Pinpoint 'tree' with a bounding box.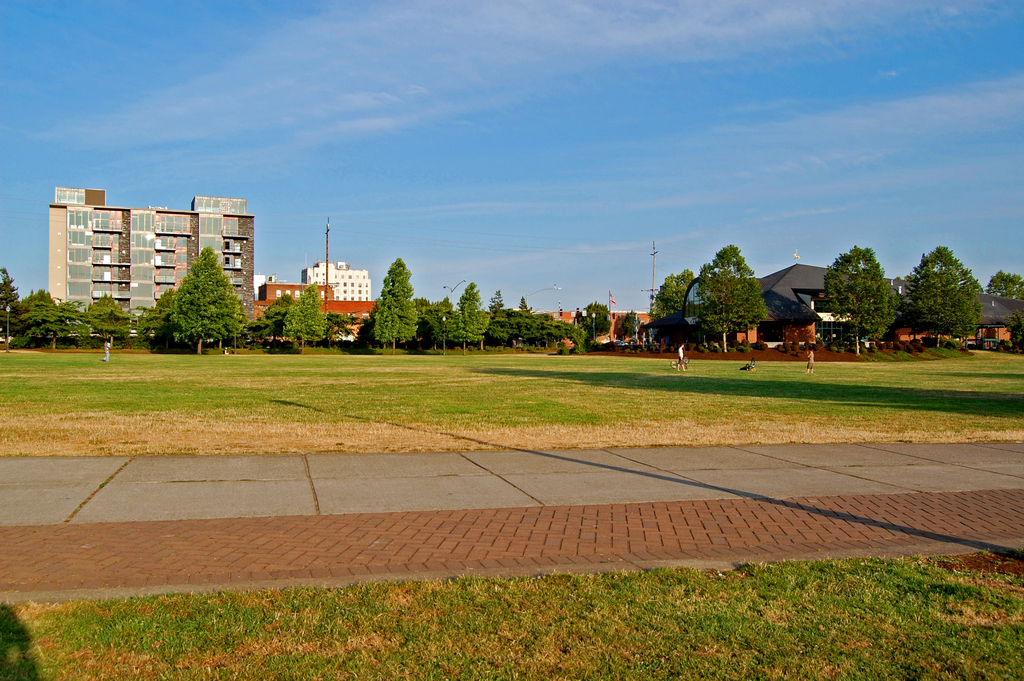
x1=824 y1=244 x2=901 y2=357.
